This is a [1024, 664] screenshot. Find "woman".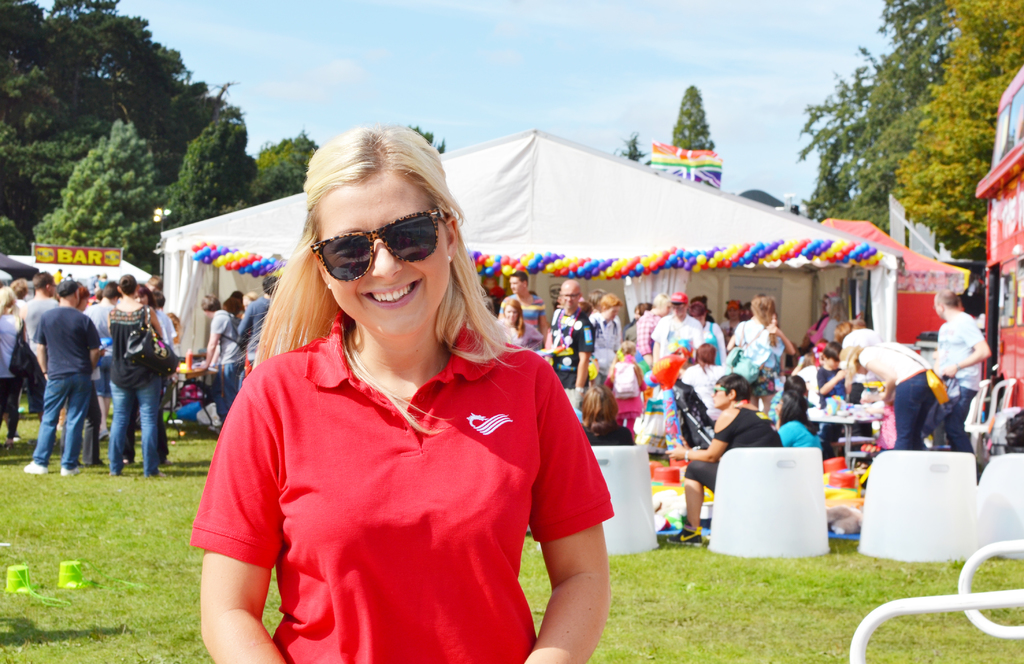
Bounding box: 207:181:600:653.
